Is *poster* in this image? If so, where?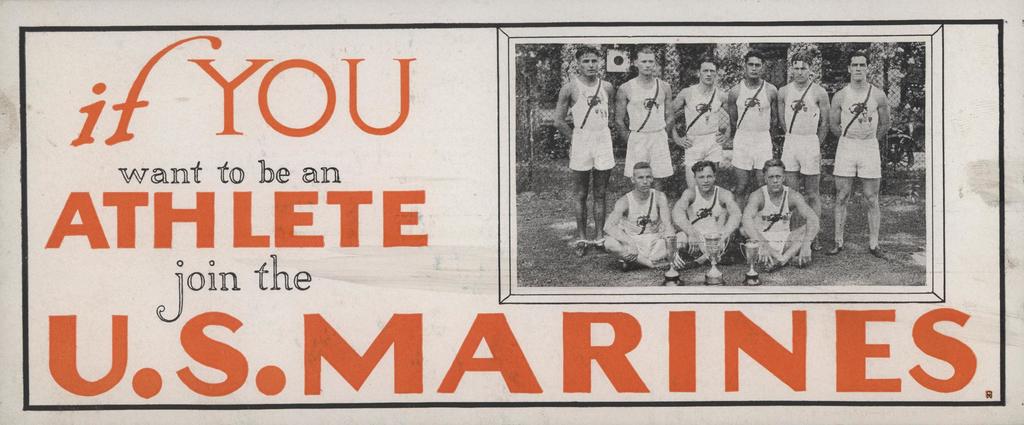
Yes, at 0,0,1023,424.
